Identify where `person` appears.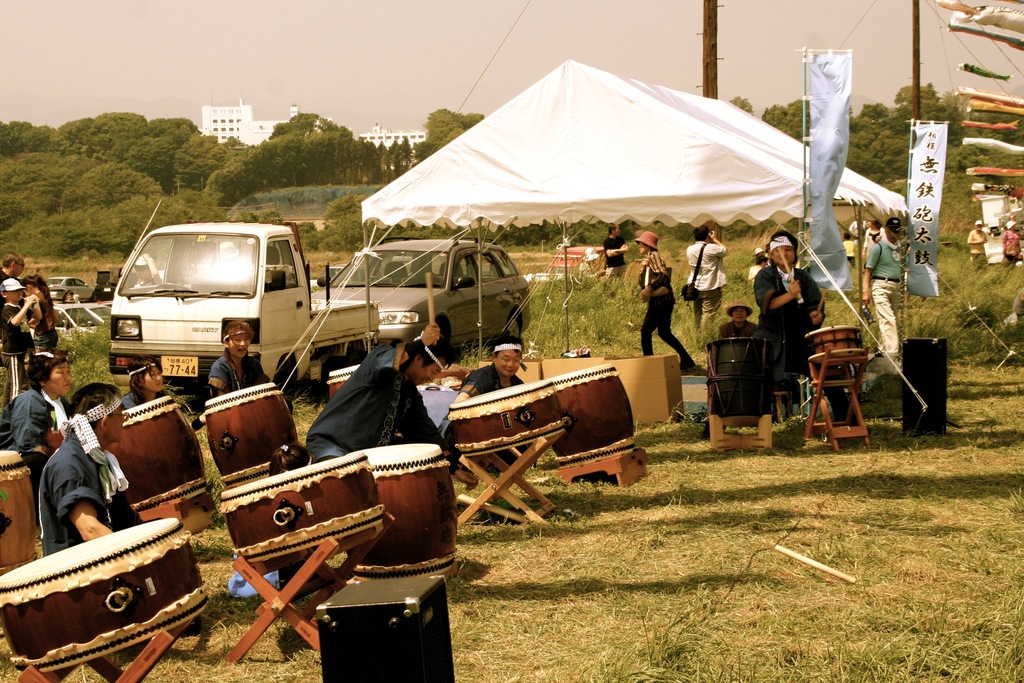
Appears at 21:273:63:348.
